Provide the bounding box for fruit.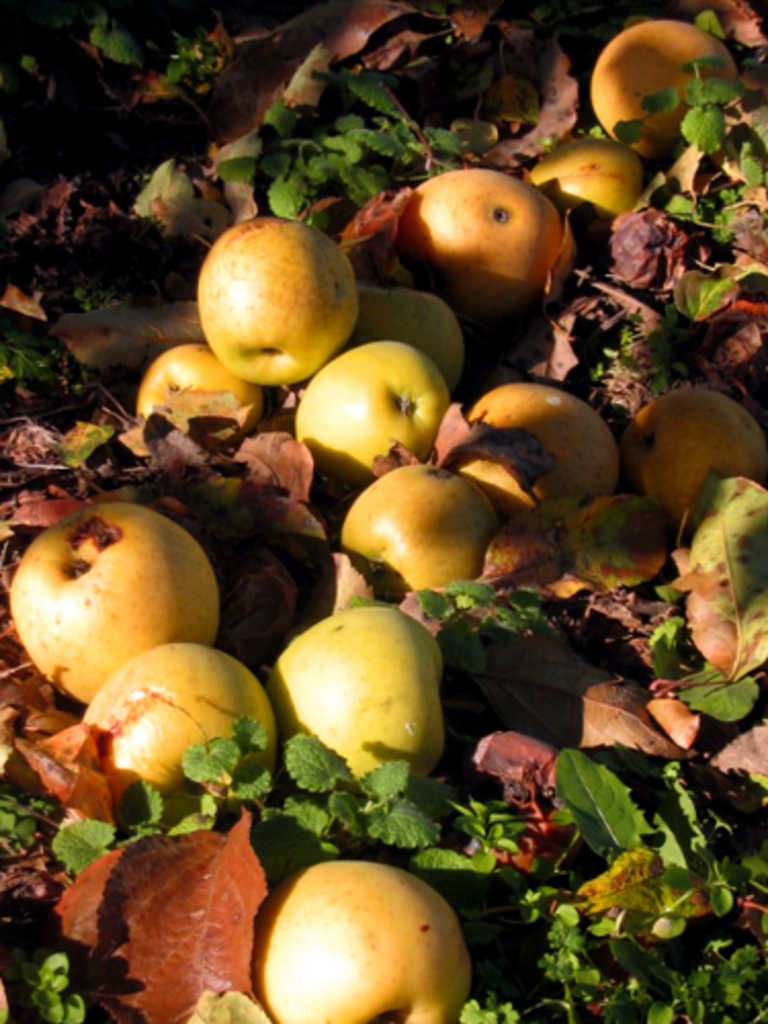
box=[627, 379, 766, 535].
